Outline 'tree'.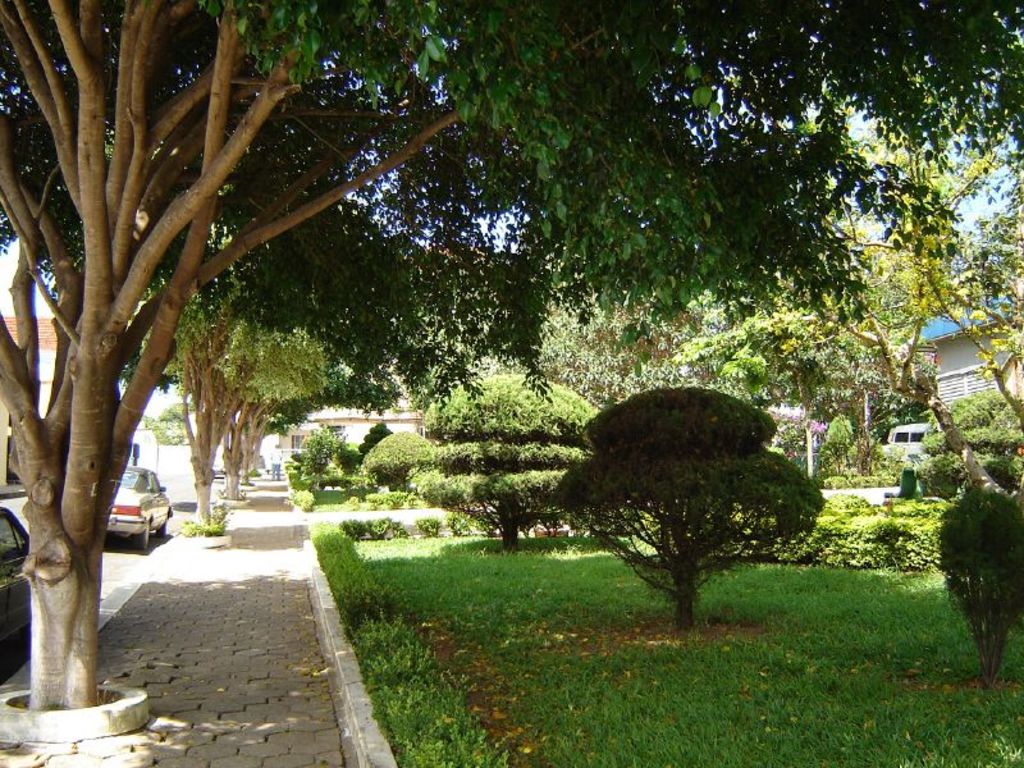
Outline: {"left": 212, "top": 285, "right": 328, "bottom": 472}.
